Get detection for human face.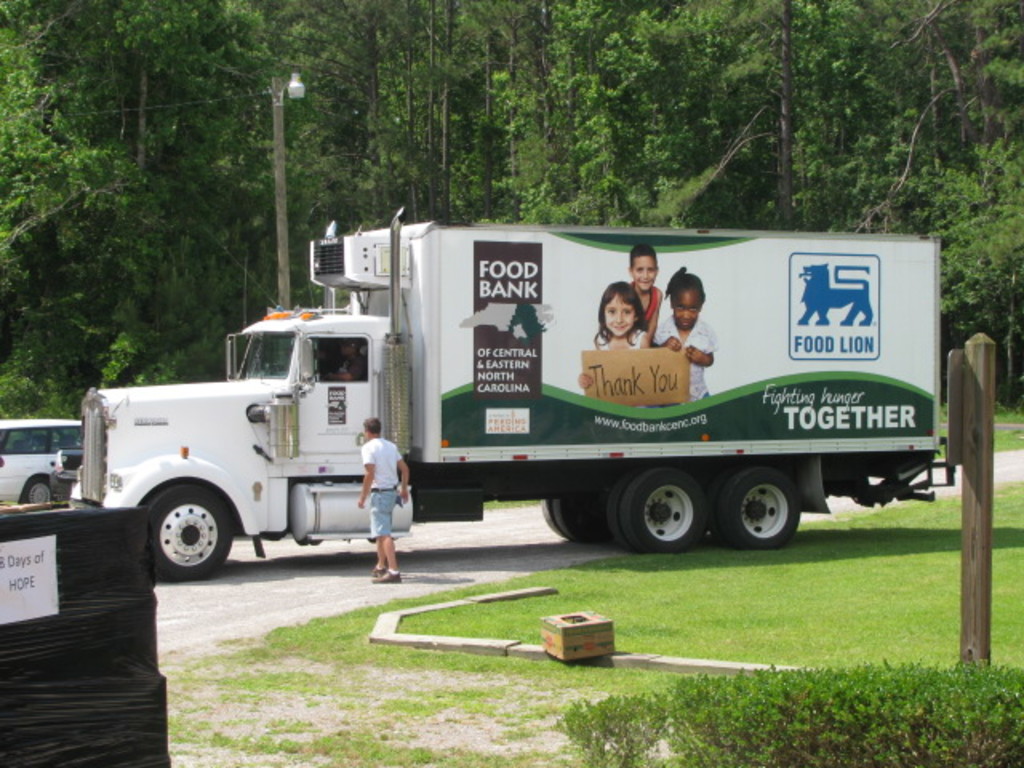
Detection: Rect(672, 286, 704, 334).
